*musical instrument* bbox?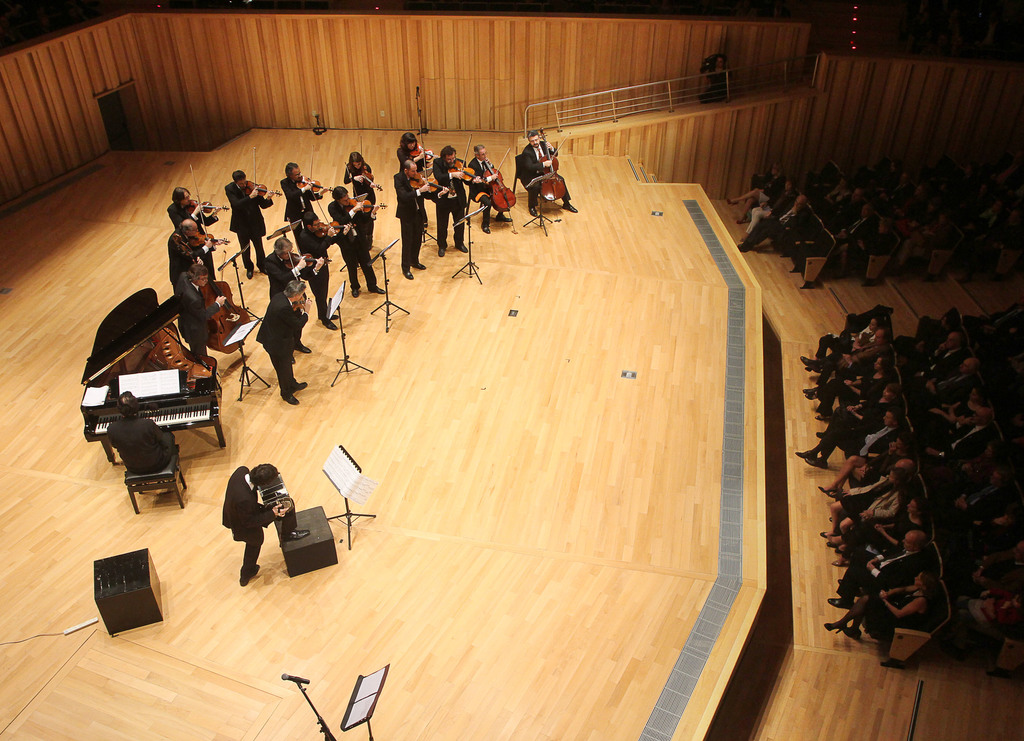
<region>484, 143, 515, 215</region>
